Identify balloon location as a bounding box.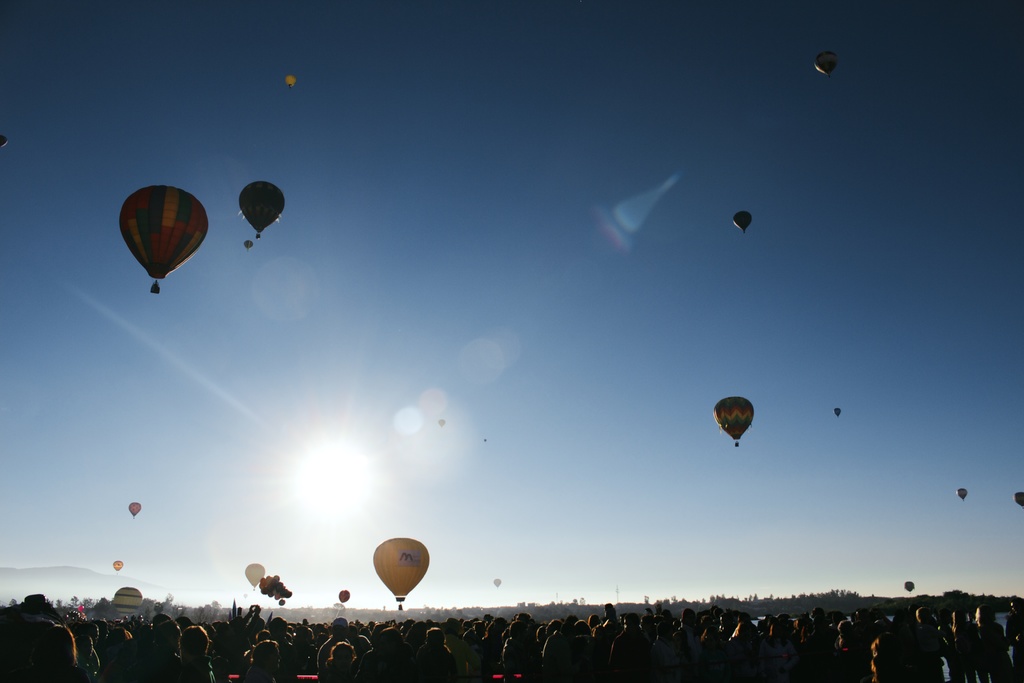
detection(834, 407, 840, 418).
